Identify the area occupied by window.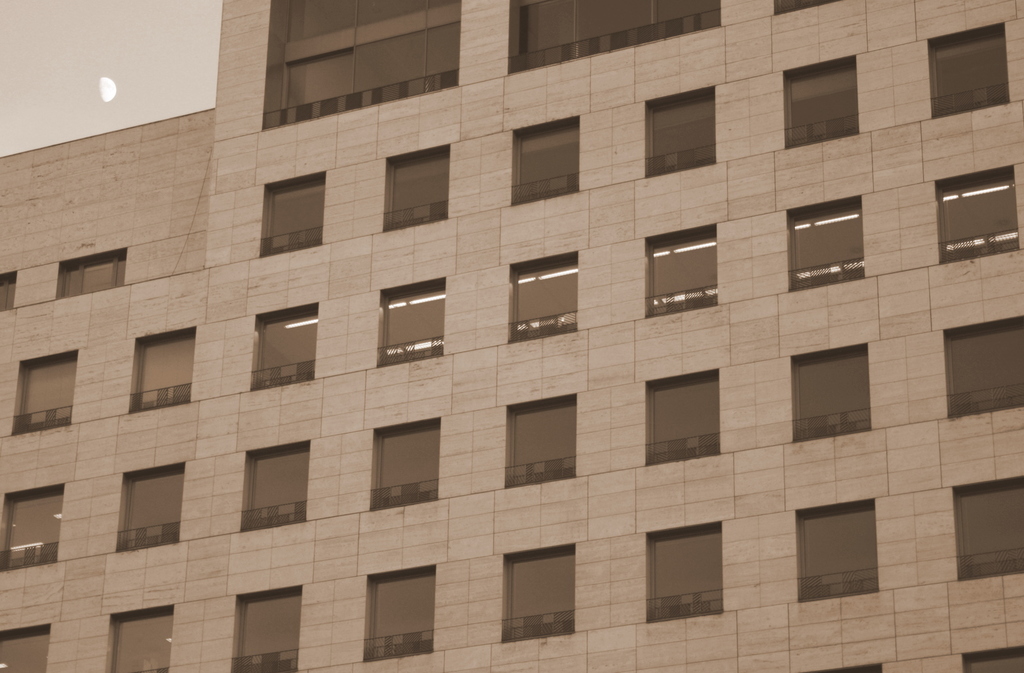
Area: crop(961, 644, 1023, 672).
